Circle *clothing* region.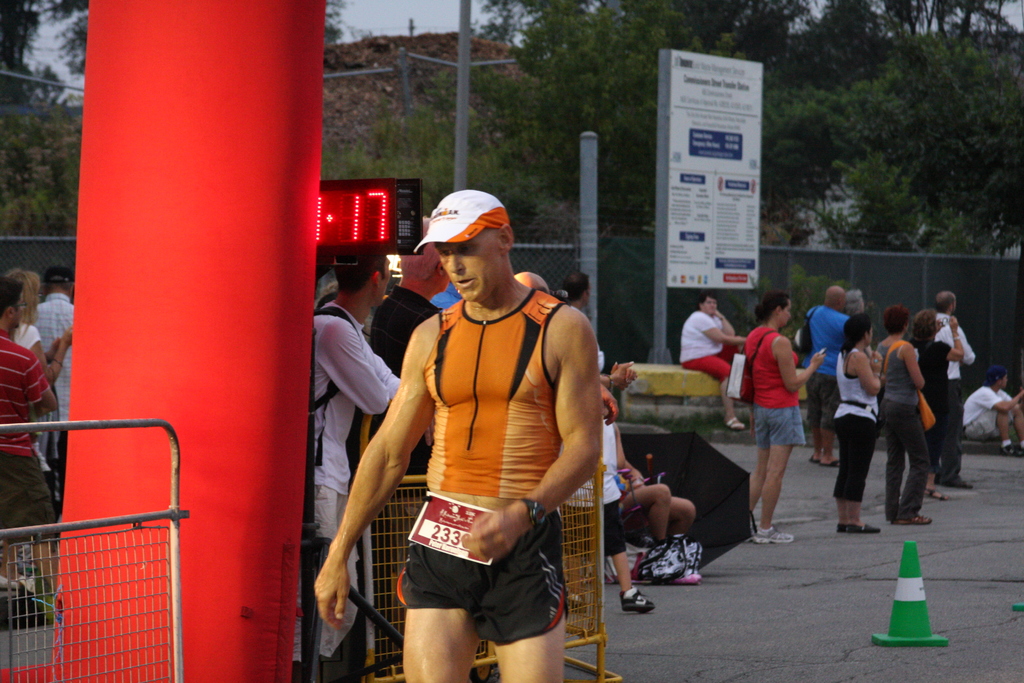
Region: l=557, t=421, r=626, b=560.
